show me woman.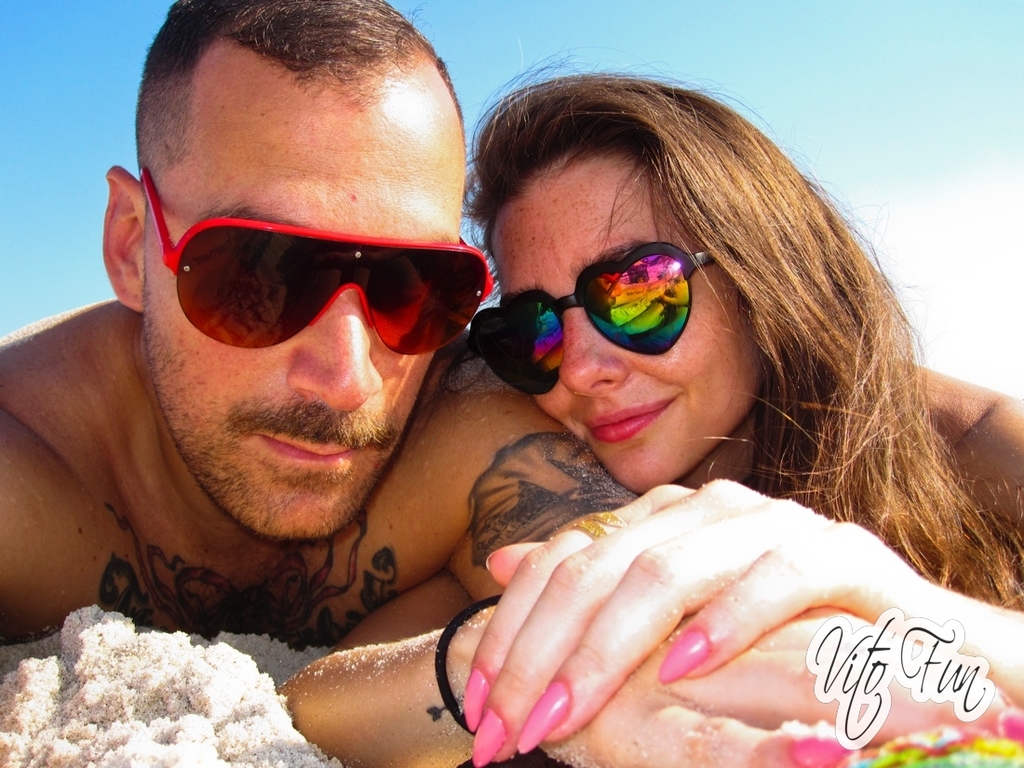
woman is here: pyautogui.locateOnScreen(280, 73, 1023, 767).
